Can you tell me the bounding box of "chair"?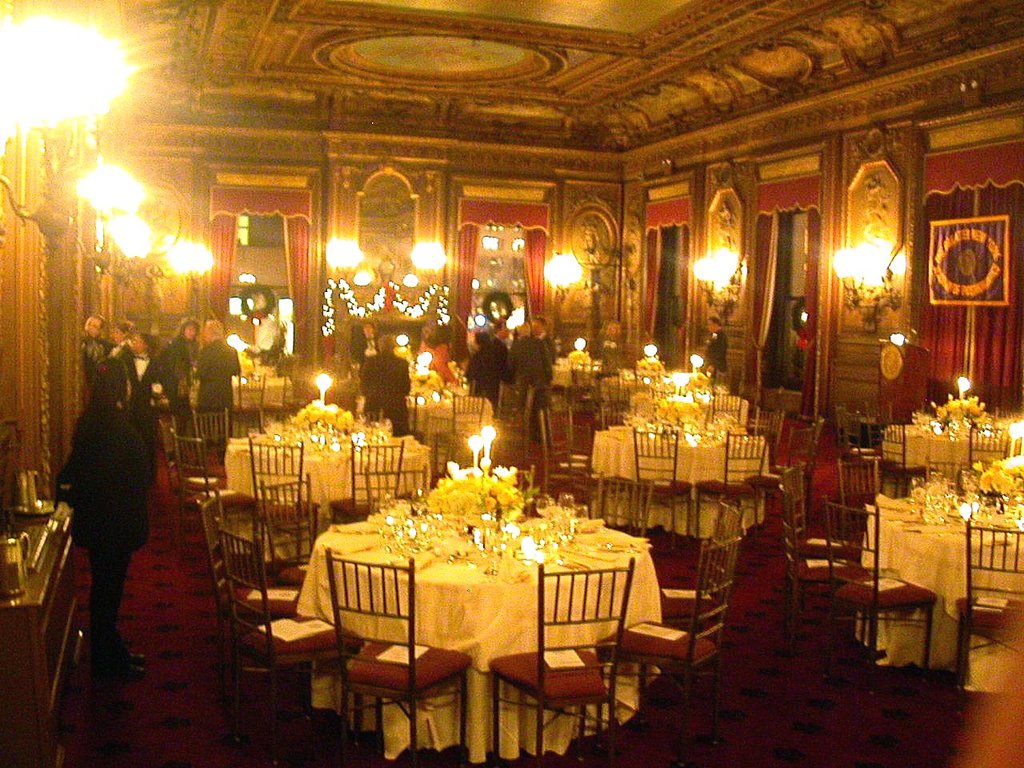
x1=826, y1=539, x2=938, y2=669.
